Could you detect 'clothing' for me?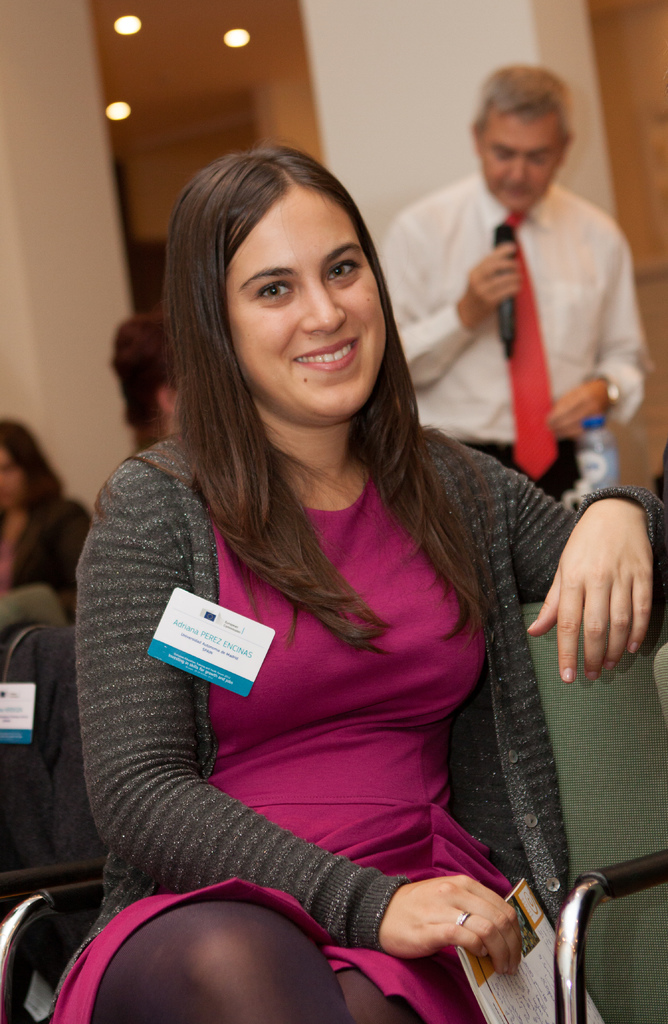
Detection result: [x1=459, y1=433, x2=579, y2=493].
